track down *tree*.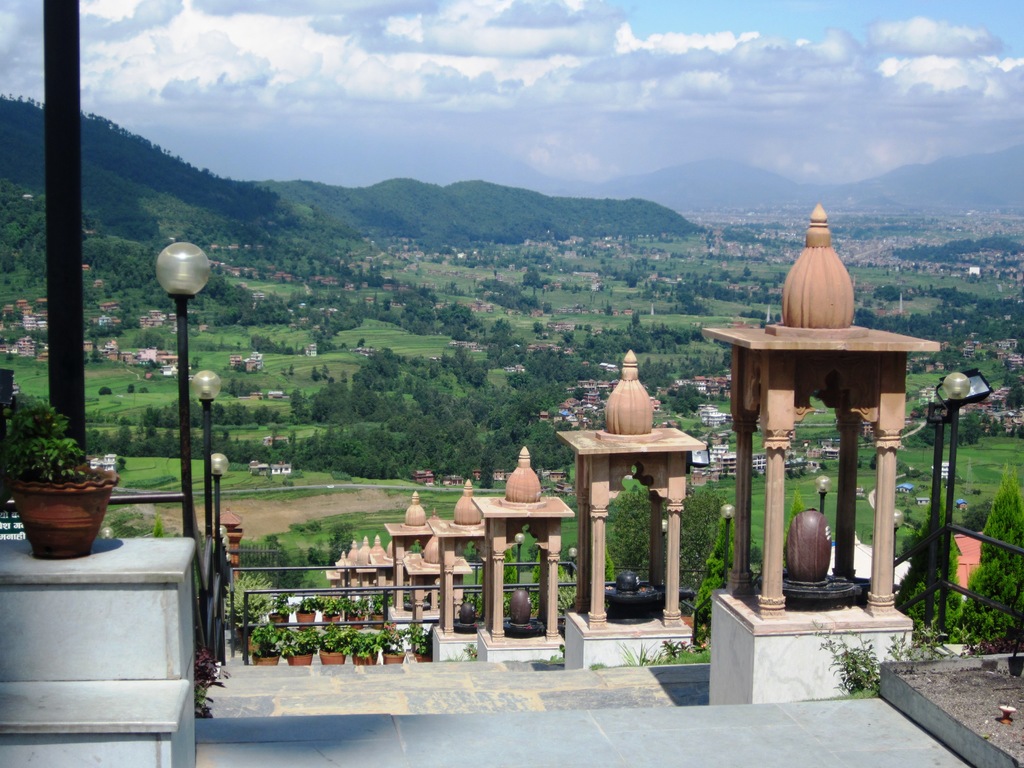
Tracked to x1=637, y1=358, x2=676, y2=397.
